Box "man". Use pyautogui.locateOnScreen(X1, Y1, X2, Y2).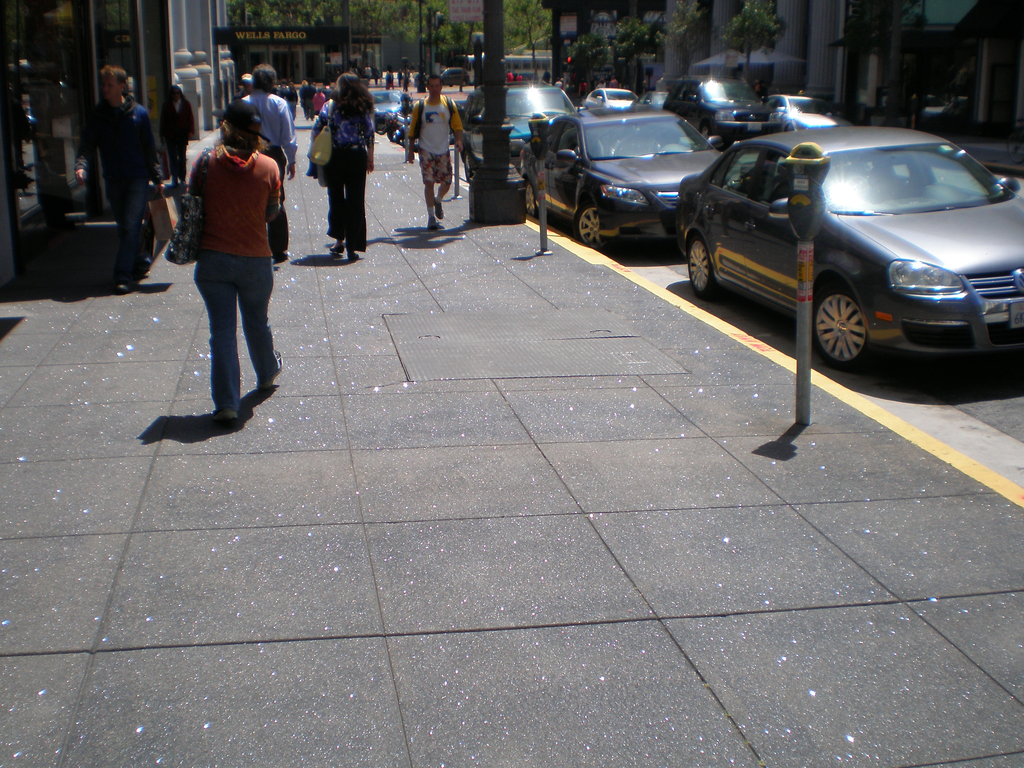
pyautogui.locateOnScreen(404, 74, 465, 232).
